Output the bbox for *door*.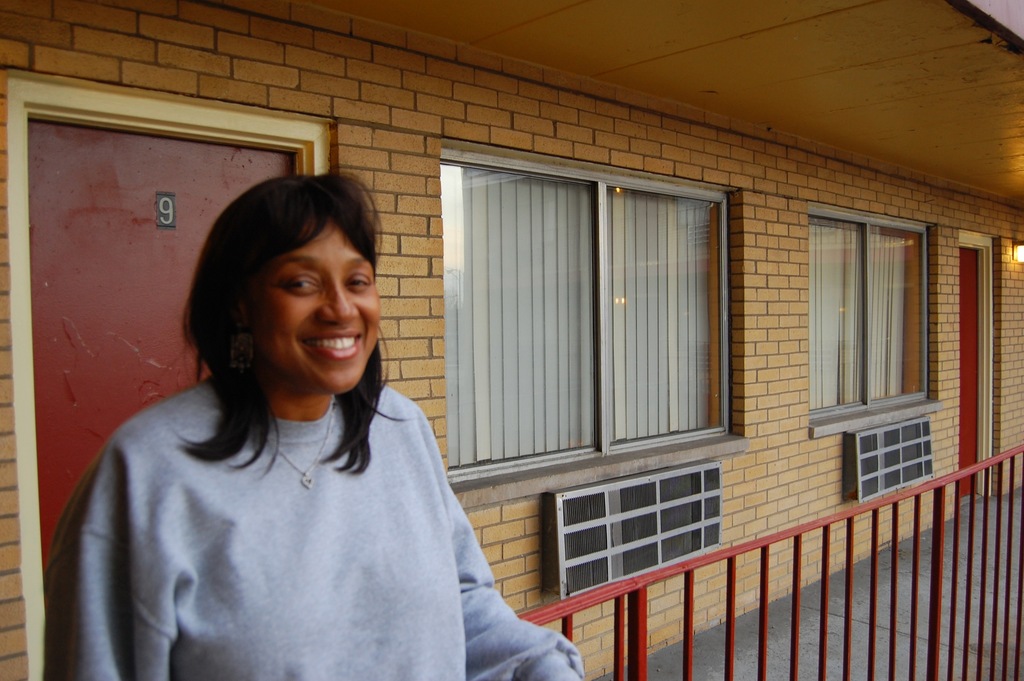
28, 122, 294, 571.
